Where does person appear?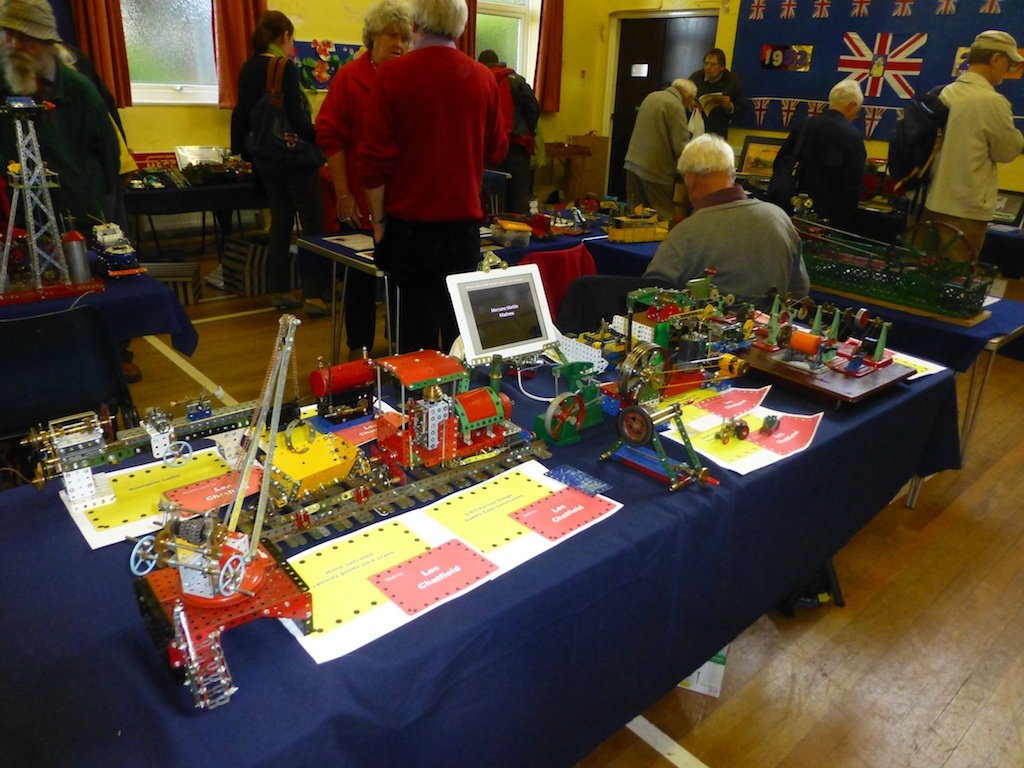
Appears at 493/49/513/184.
